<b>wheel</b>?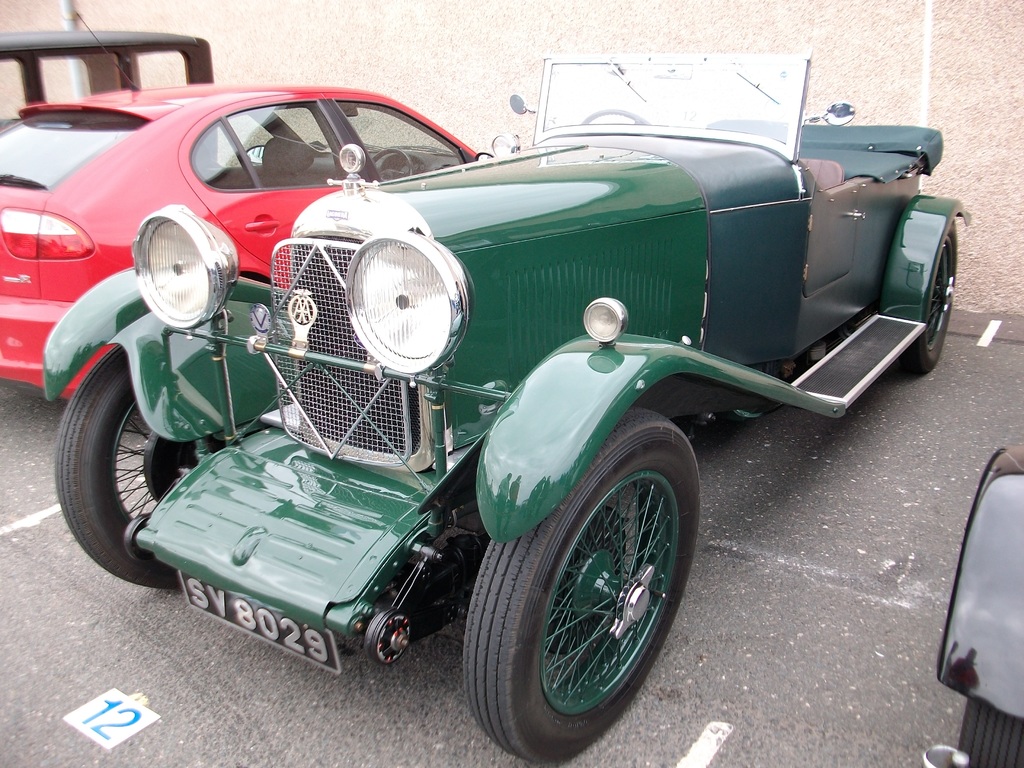
bbox(54, 341, 226, 588)
